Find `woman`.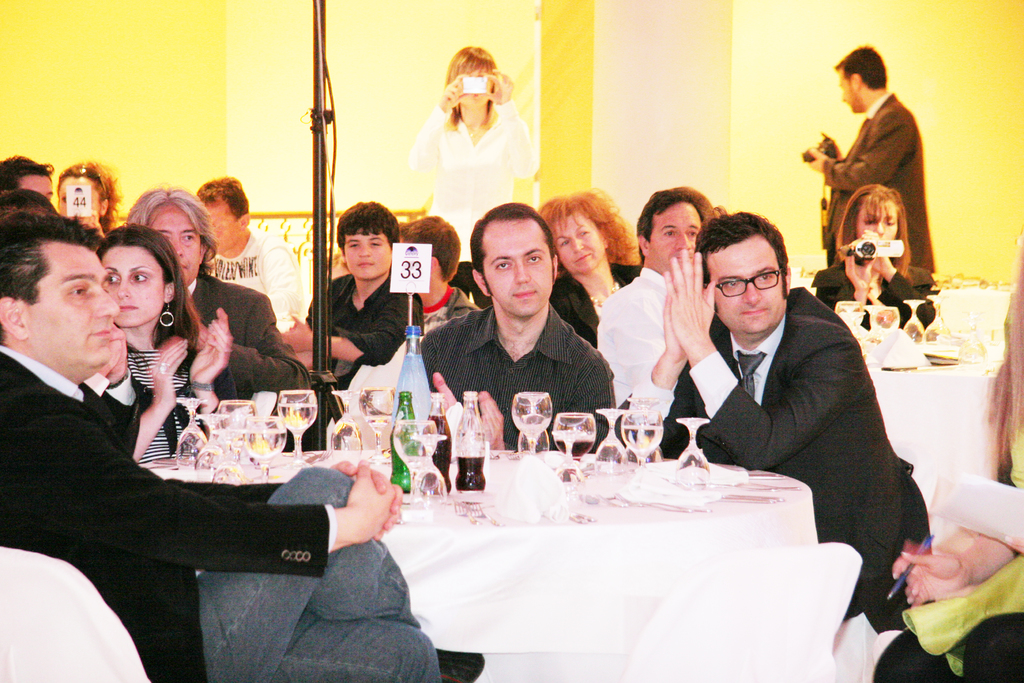
<region>867, 229, 1023, 682</region>.
